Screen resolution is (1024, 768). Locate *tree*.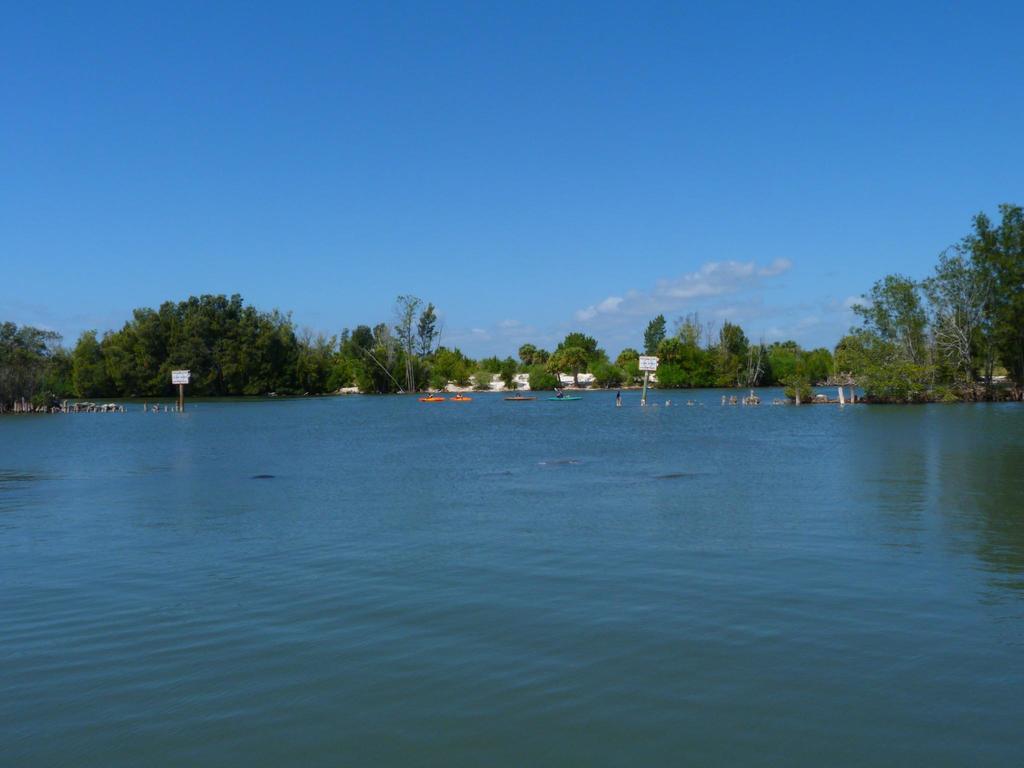
crop(412, 303, 440, 358).
